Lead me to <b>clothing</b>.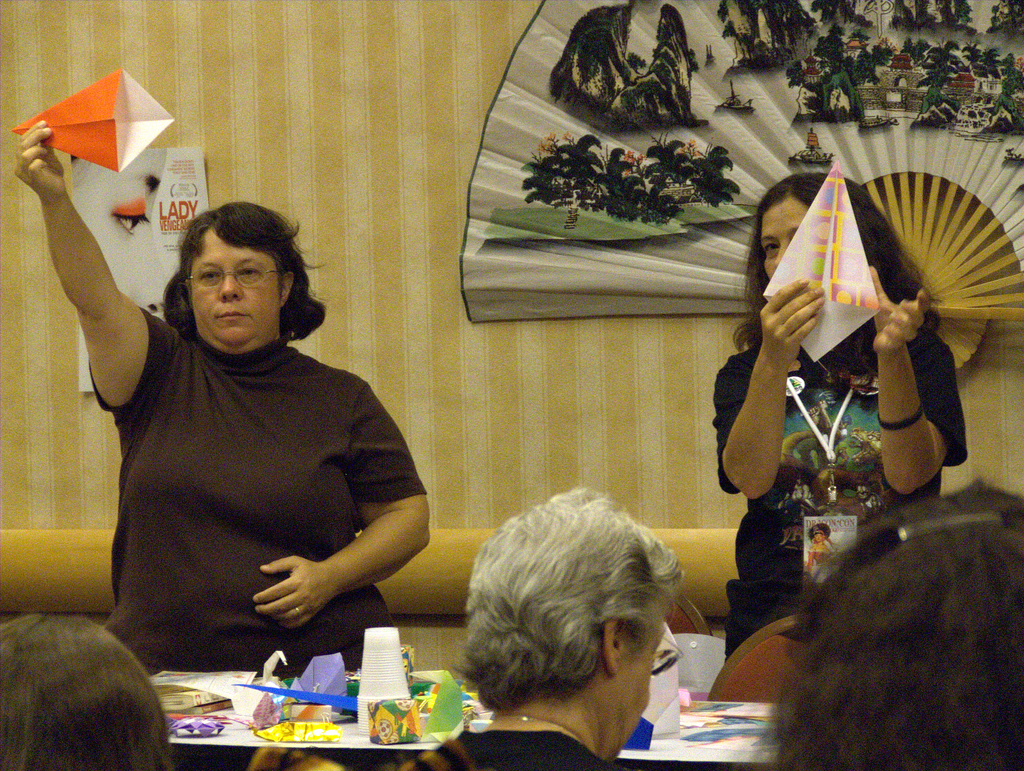
Lead to bbox=[711, 321, 971, 660].
